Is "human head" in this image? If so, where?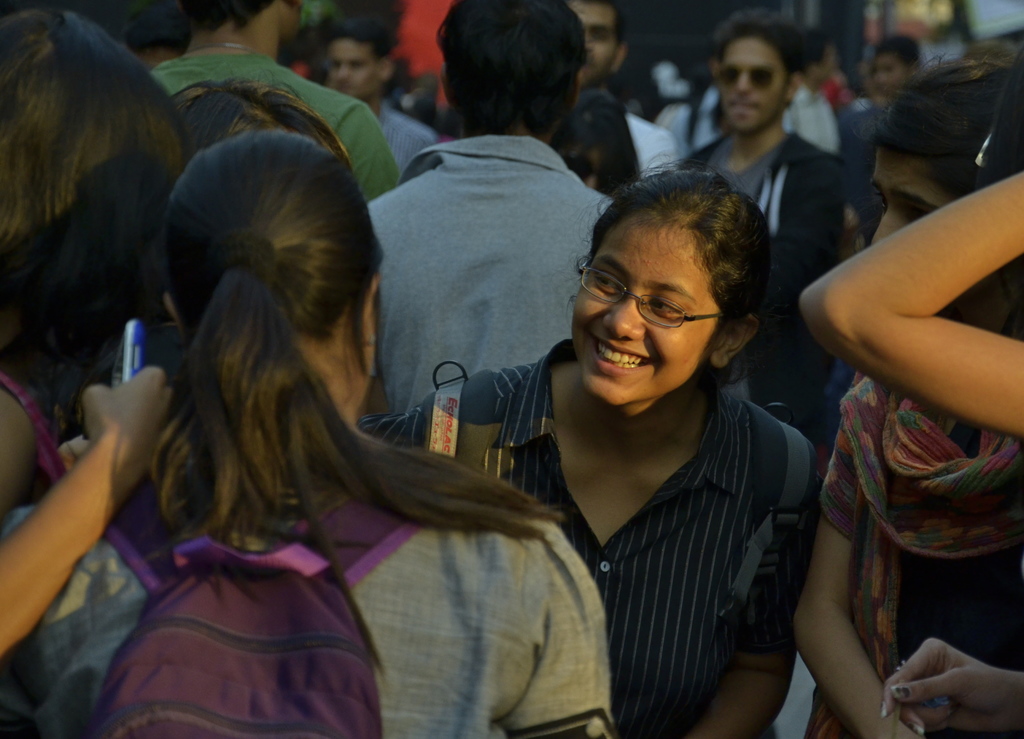
Yes, at [x1=570, y1=177, x2=783, y2=390].
